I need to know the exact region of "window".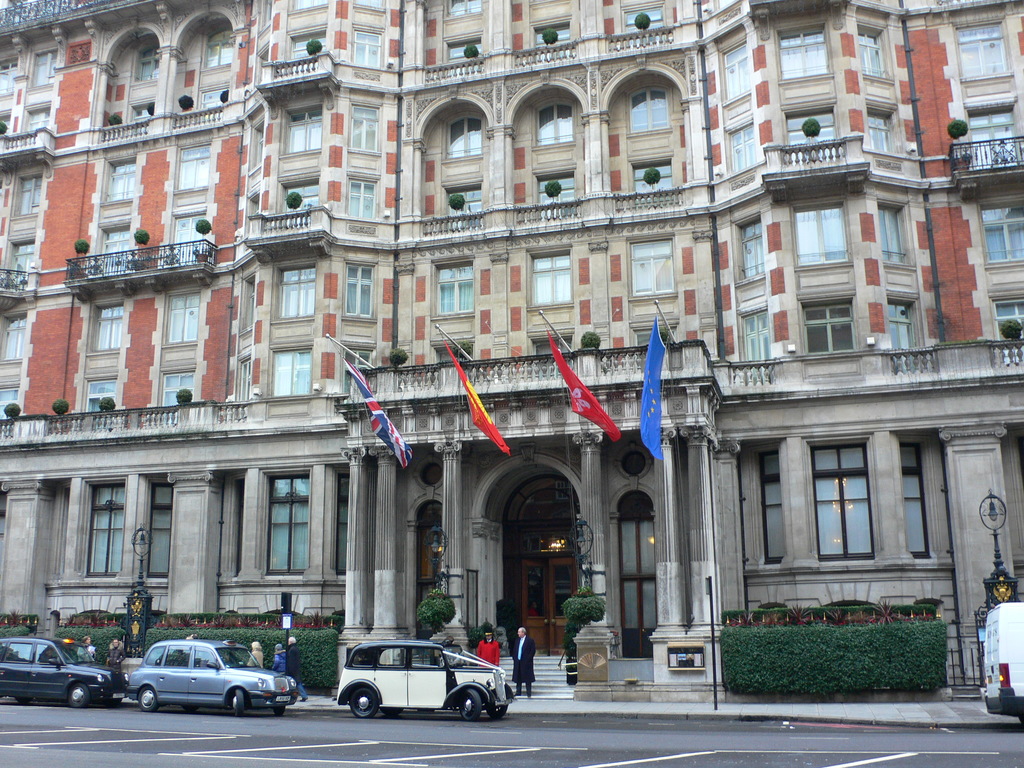
Region: bbox=(815, 438, 904, 572).
